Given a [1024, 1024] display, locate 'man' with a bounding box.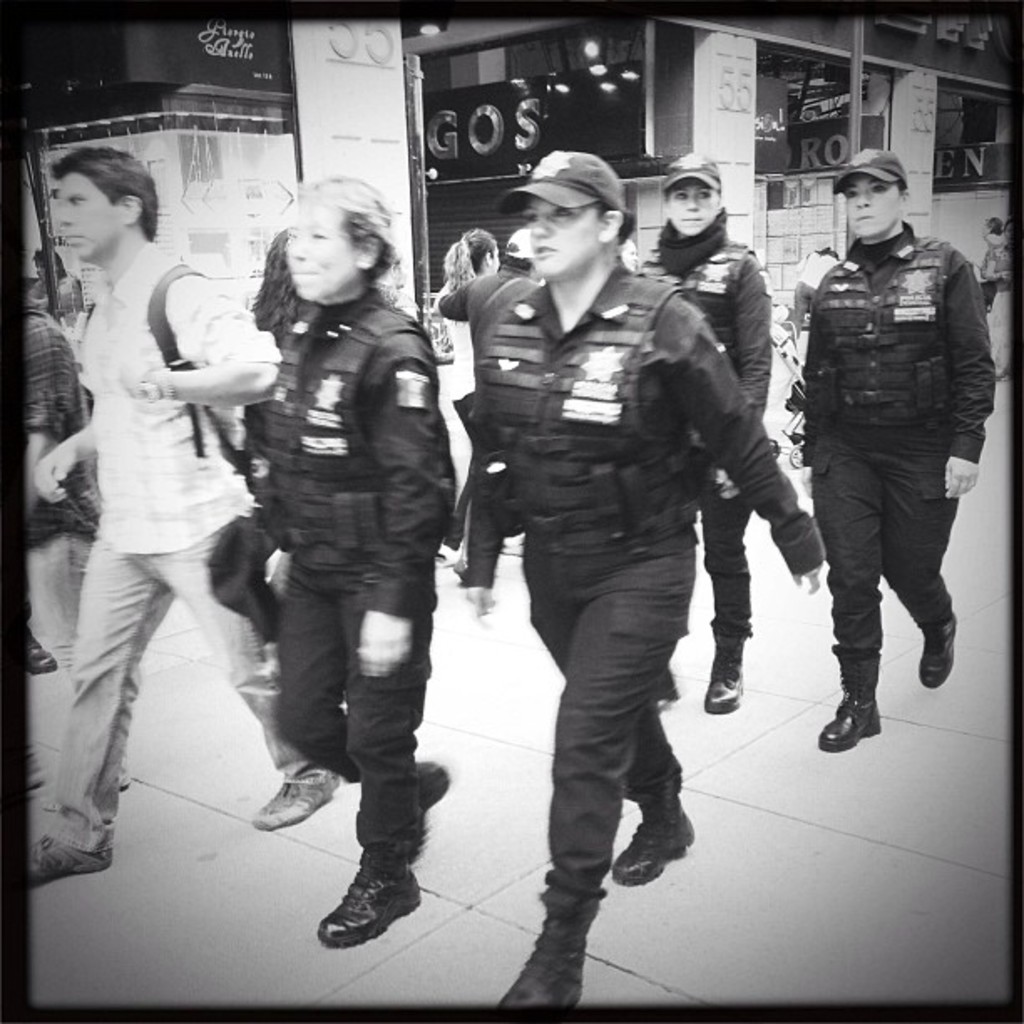
Located: bbox=(22, 139, 356, 890).
